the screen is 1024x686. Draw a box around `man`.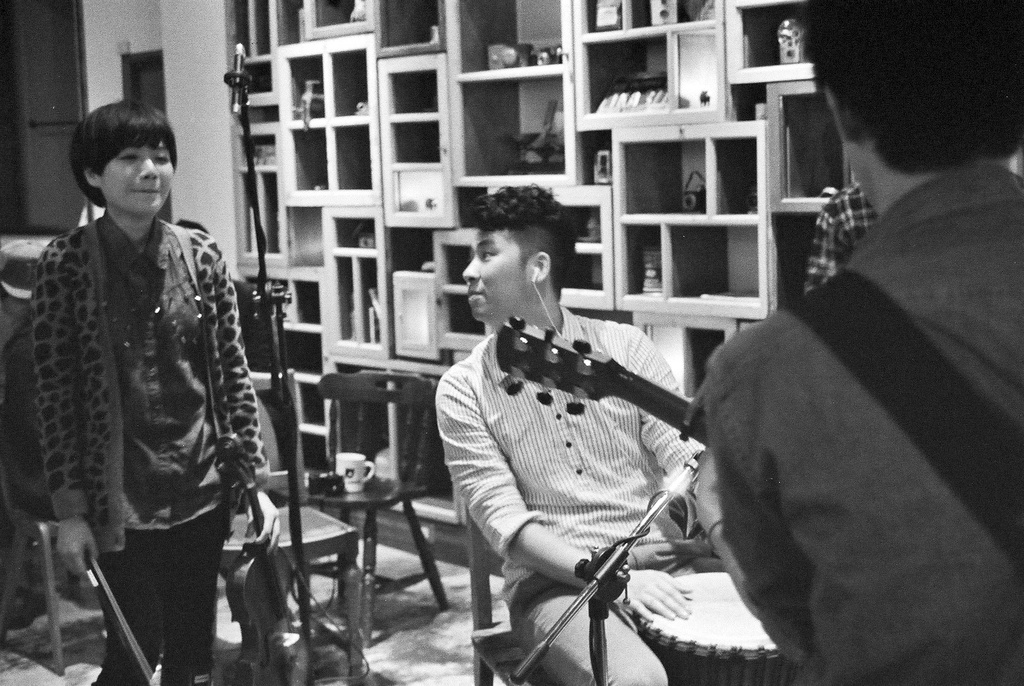
(x1=431, y1=192, x2=702, y2=685).
